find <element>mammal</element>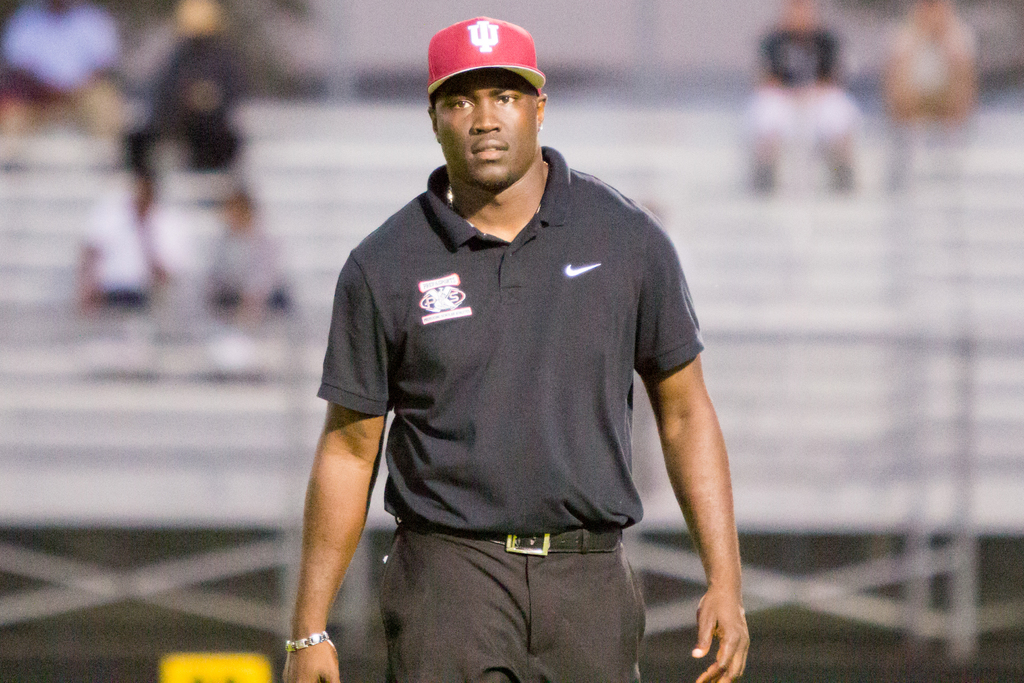
Rect(748, 0, 865, 195)
